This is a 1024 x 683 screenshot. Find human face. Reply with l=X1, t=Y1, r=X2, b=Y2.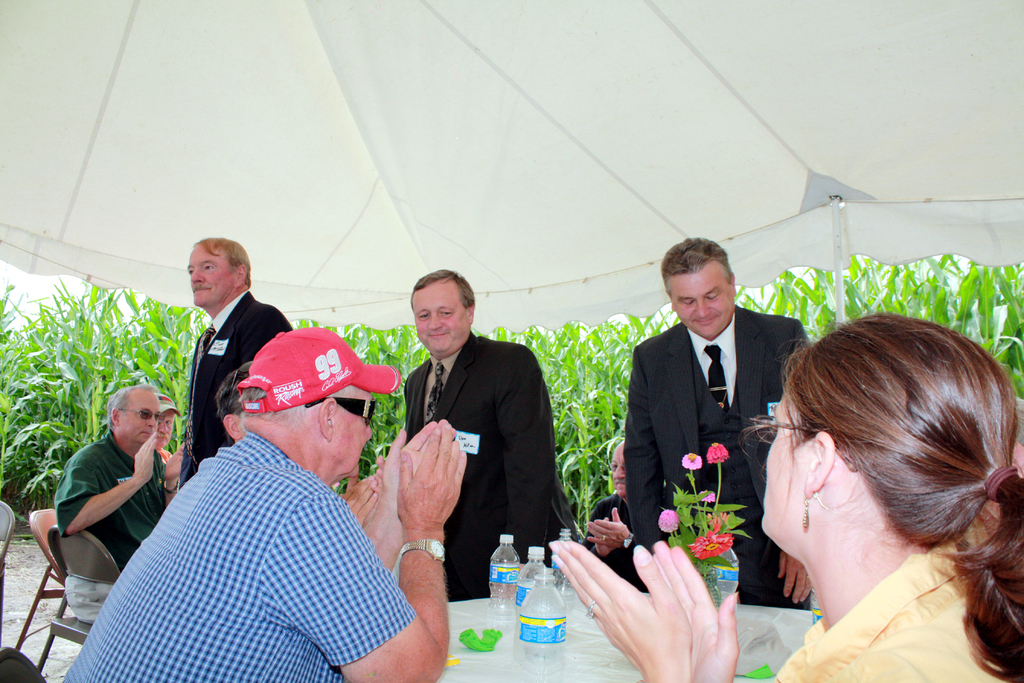
l=669, t=270, r=737, b=339.
